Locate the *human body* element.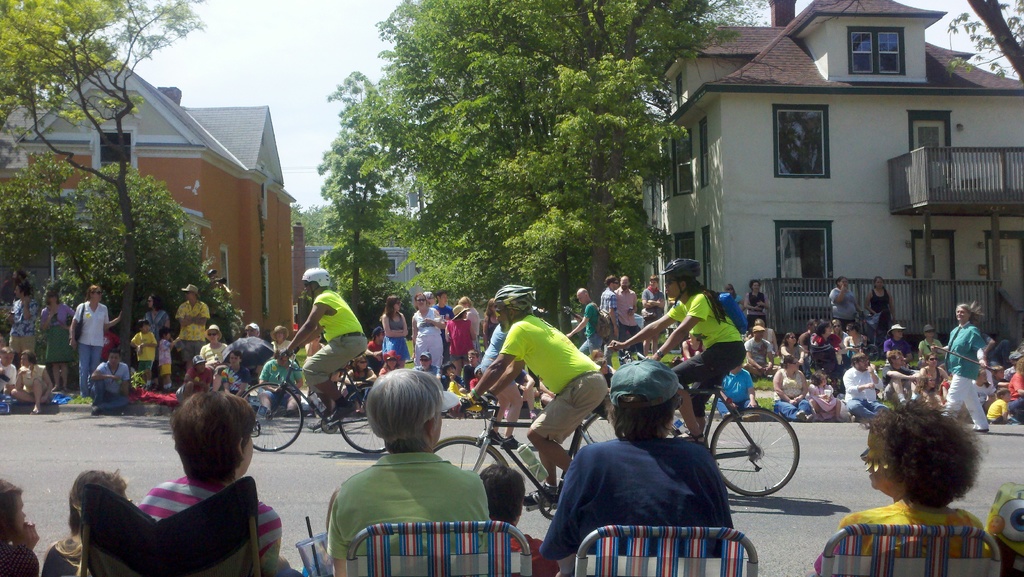
Element bbox: (x1=69, y1=280, x2=115, y2=388).
